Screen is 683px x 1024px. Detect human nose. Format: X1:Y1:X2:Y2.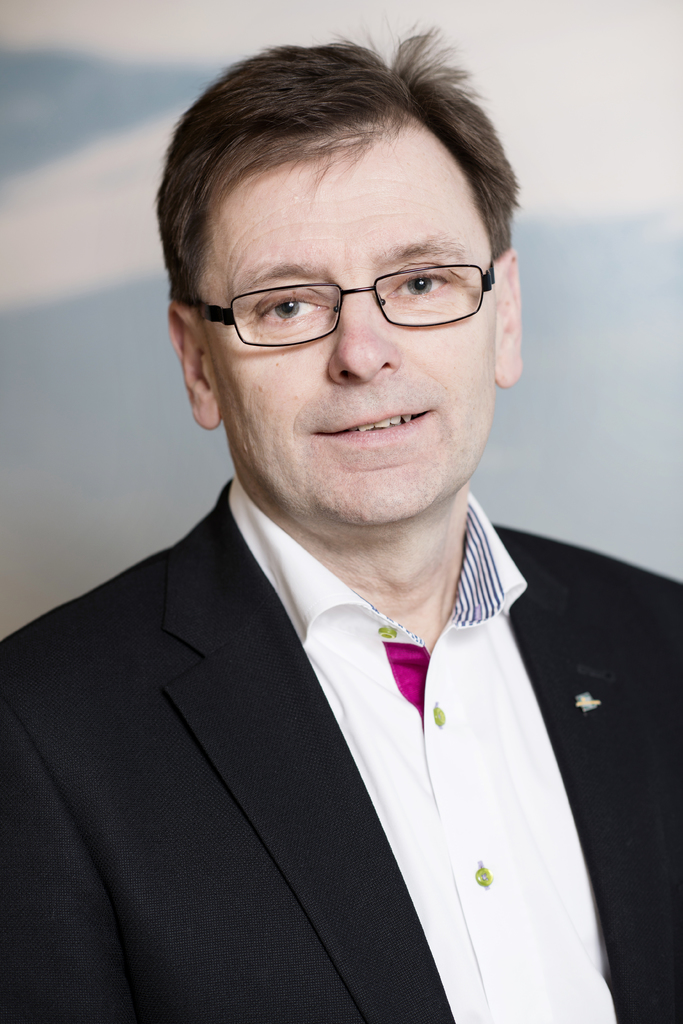
323:284:402:386.
